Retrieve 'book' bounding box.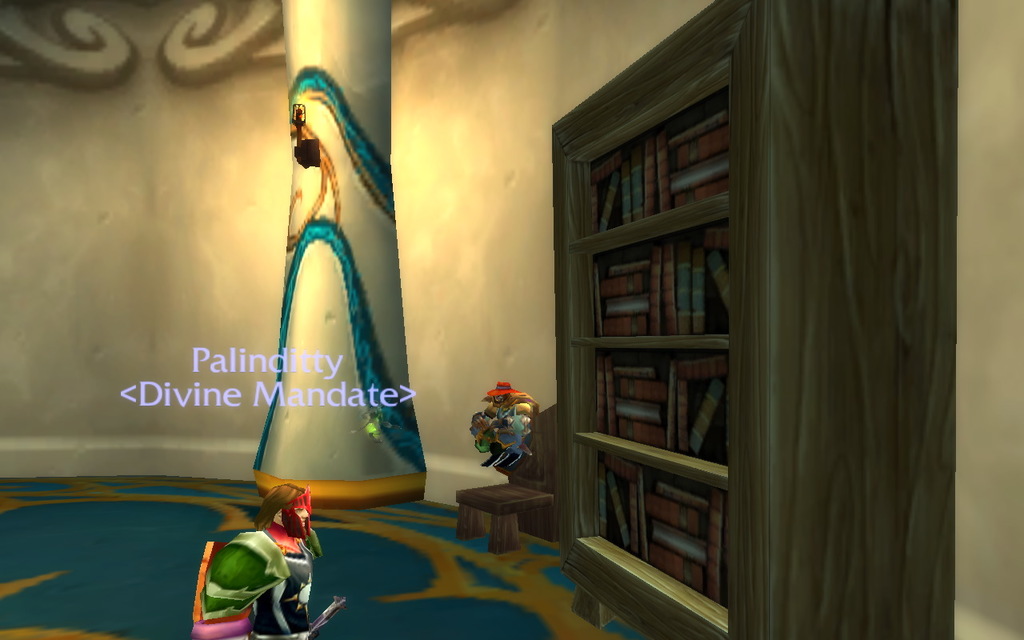
Bounding box: select_region(690, 247, 728, 330).
